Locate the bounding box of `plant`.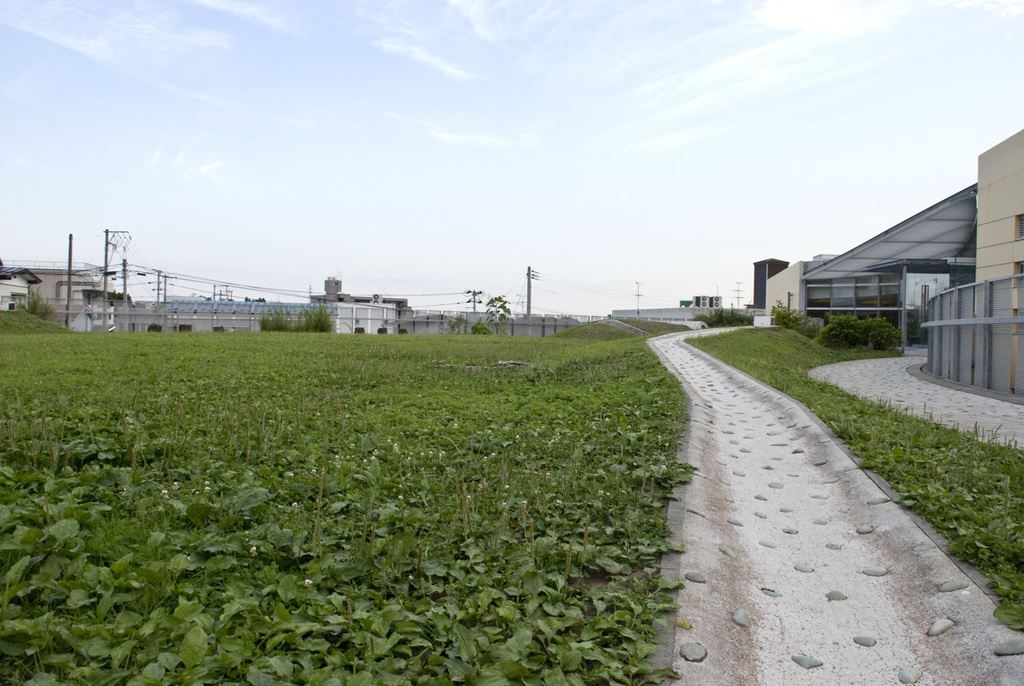
Bounding box: l=768, t=299, r=814, b=331.
